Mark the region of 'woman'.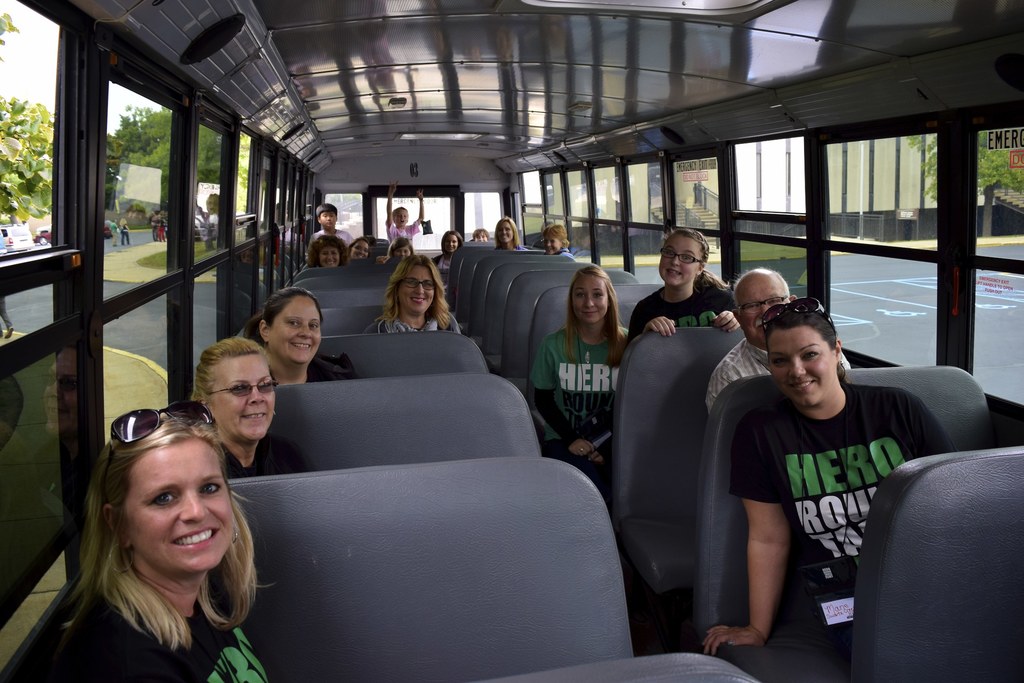
Region: 343/232/372/260.
